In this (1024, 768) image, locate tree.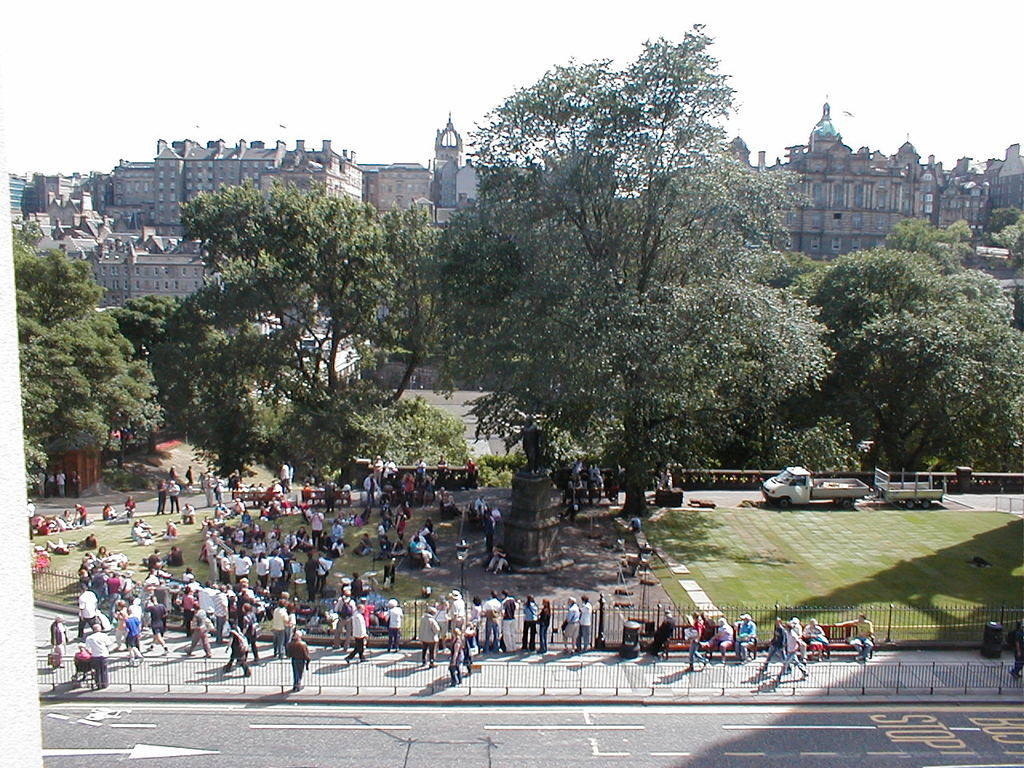
Bounding box: 962 200 1023 254.
